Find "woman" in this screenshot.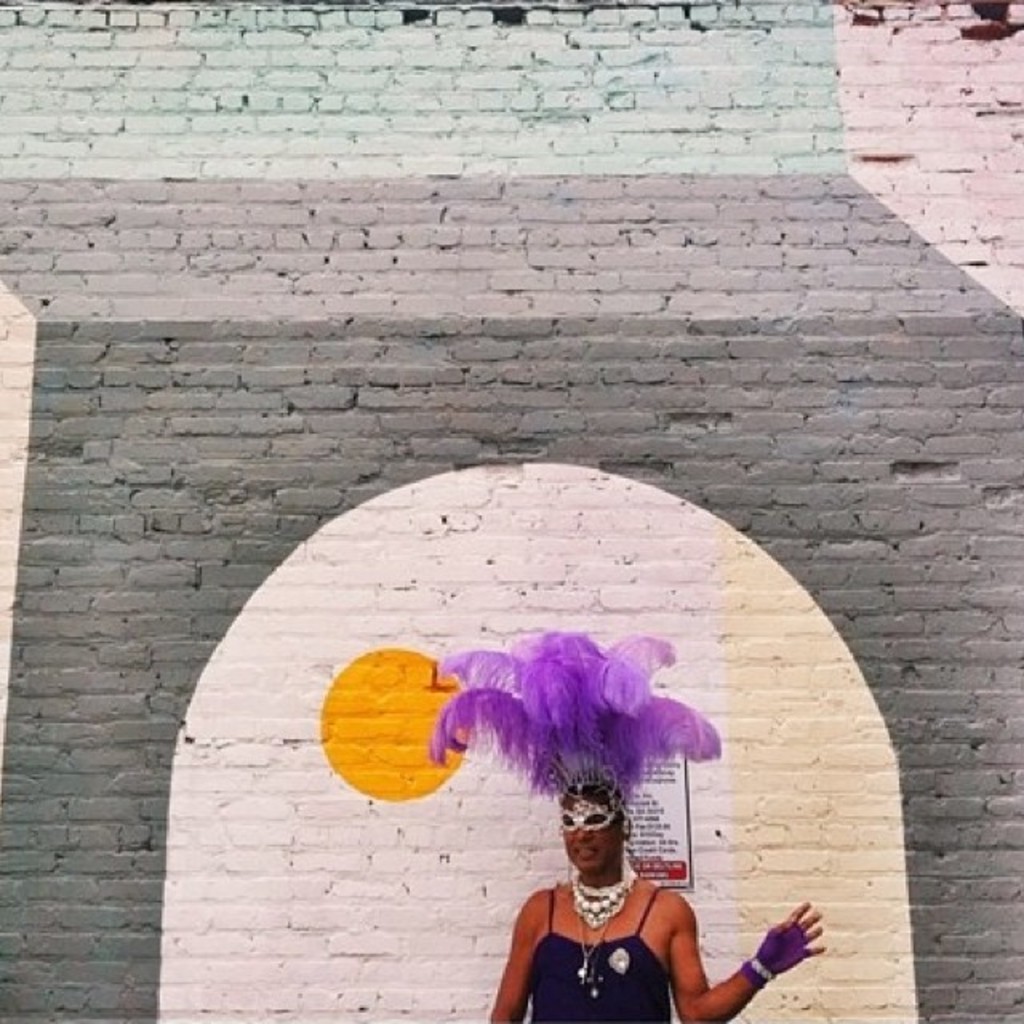
The bounding box for "woman" is {"left": 347, "top": 603, "right": 832, "bottom": 1010}.
